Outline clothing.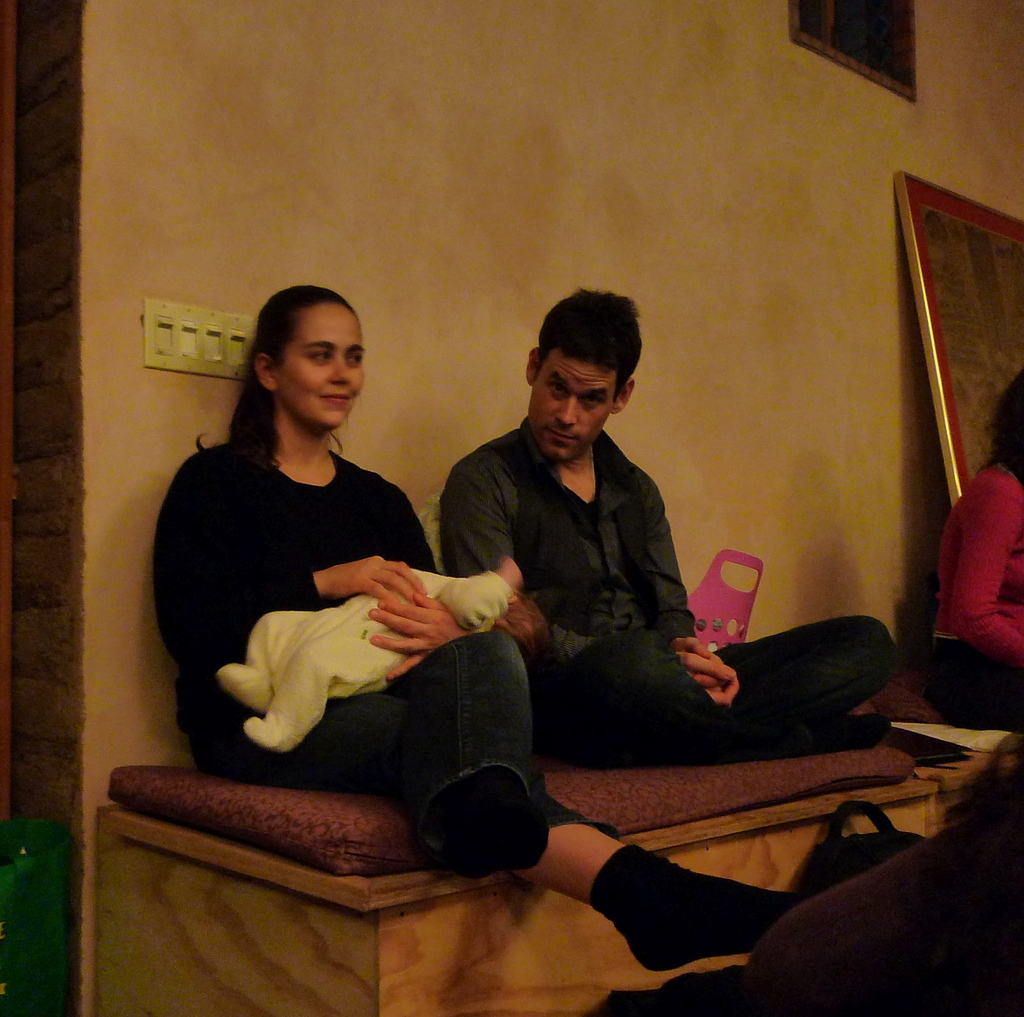
Outline: detection(921, 457, 1023, 735).
